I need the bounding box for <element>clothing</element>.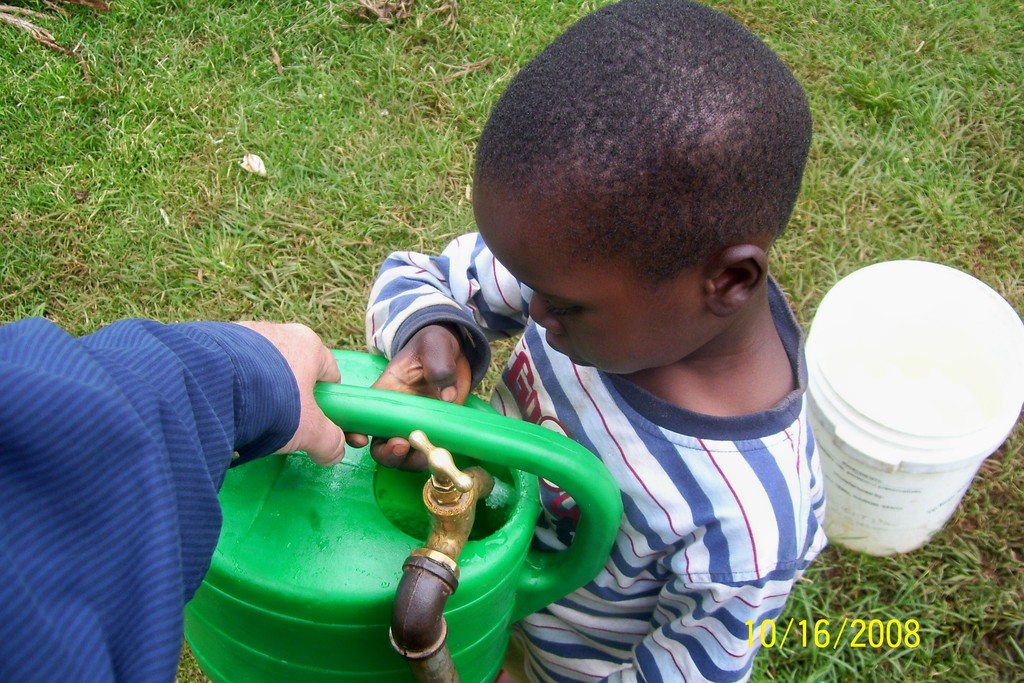
Here it is: 0 320 298 682.
